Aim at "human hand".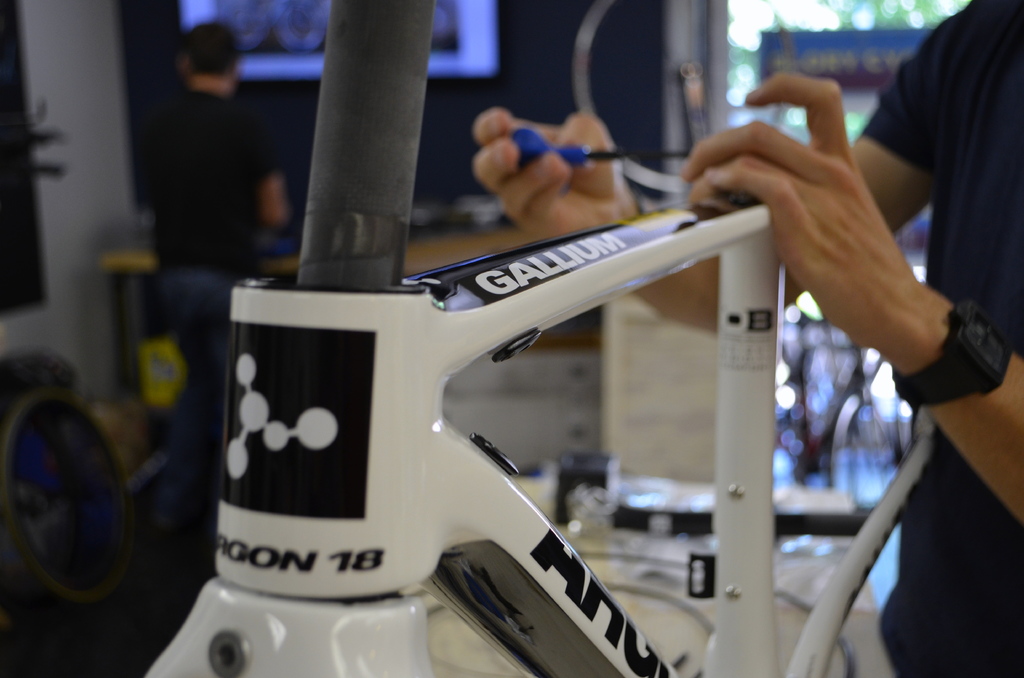
Aimed at [468, 105, 636, 238].
